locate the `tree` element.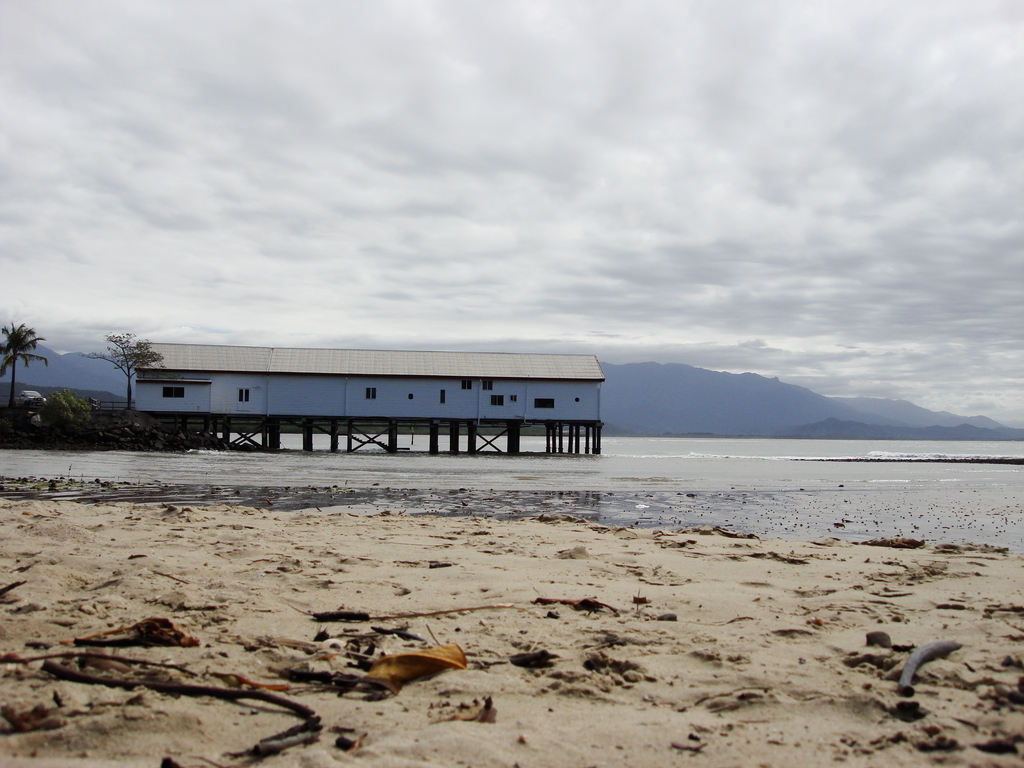
Element bbox: 93 328 168 417.
